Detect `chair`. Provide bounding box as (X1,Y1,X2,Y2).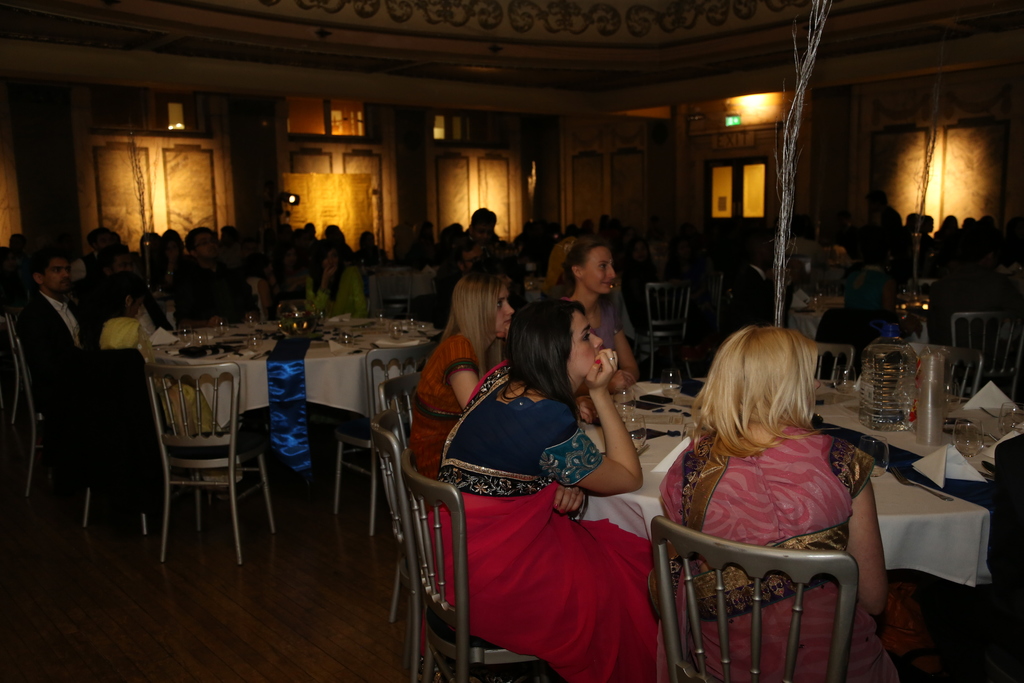
(809,344,854,383).
